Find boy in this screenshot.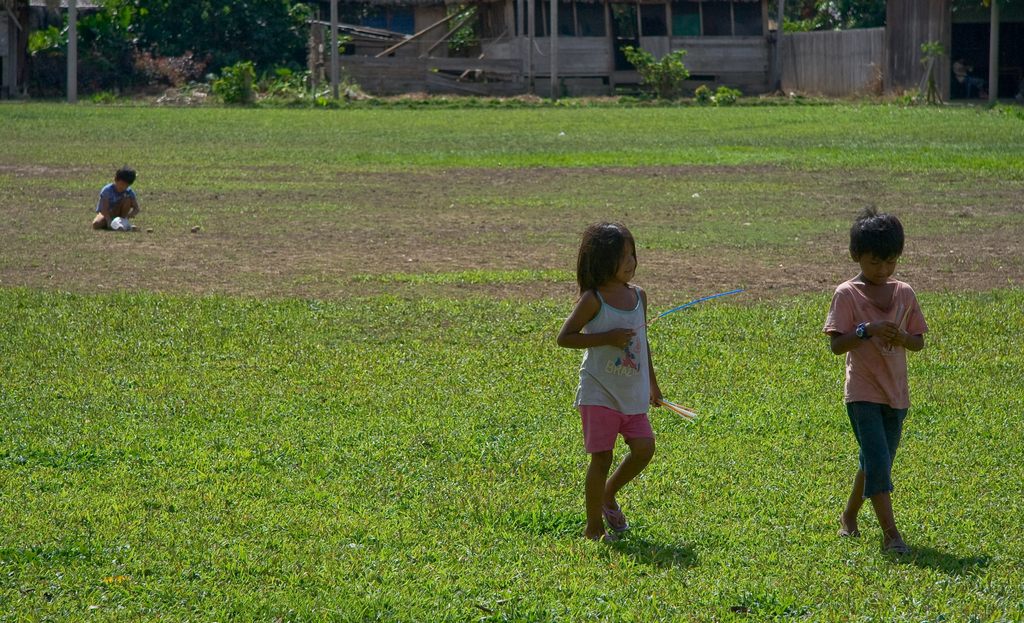
The bounding box for boy is <box>826,205,943,550</box>.
